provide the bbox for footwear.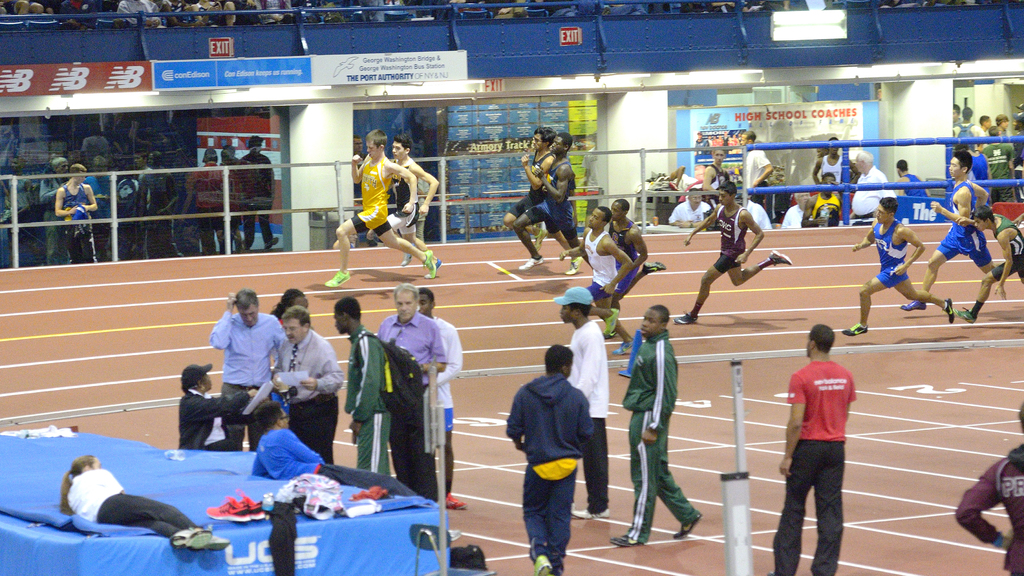
675, 314, 701, 324.
